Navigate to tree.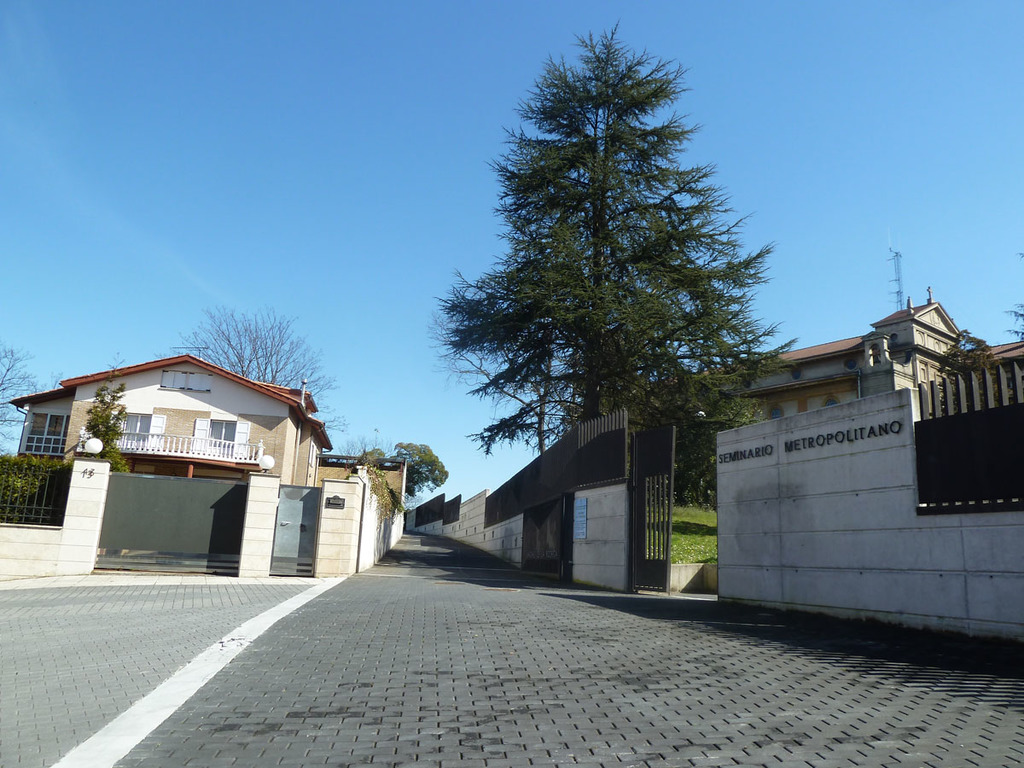
Navigation target: box=[1007, 253, 1023, 340].
